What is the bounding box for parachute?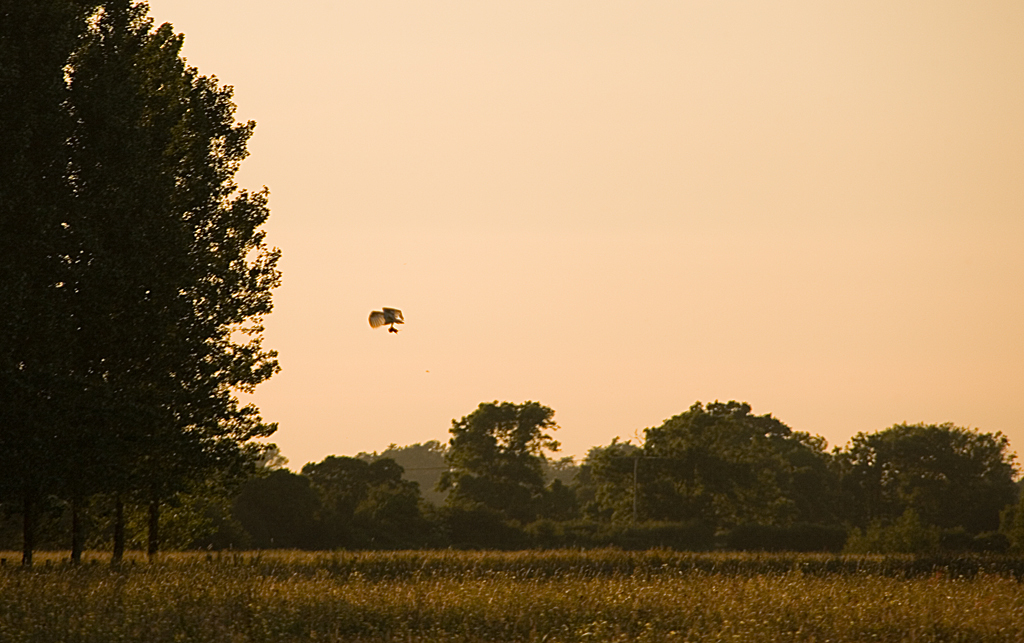
l=365, t=305, r=407, b=332.
